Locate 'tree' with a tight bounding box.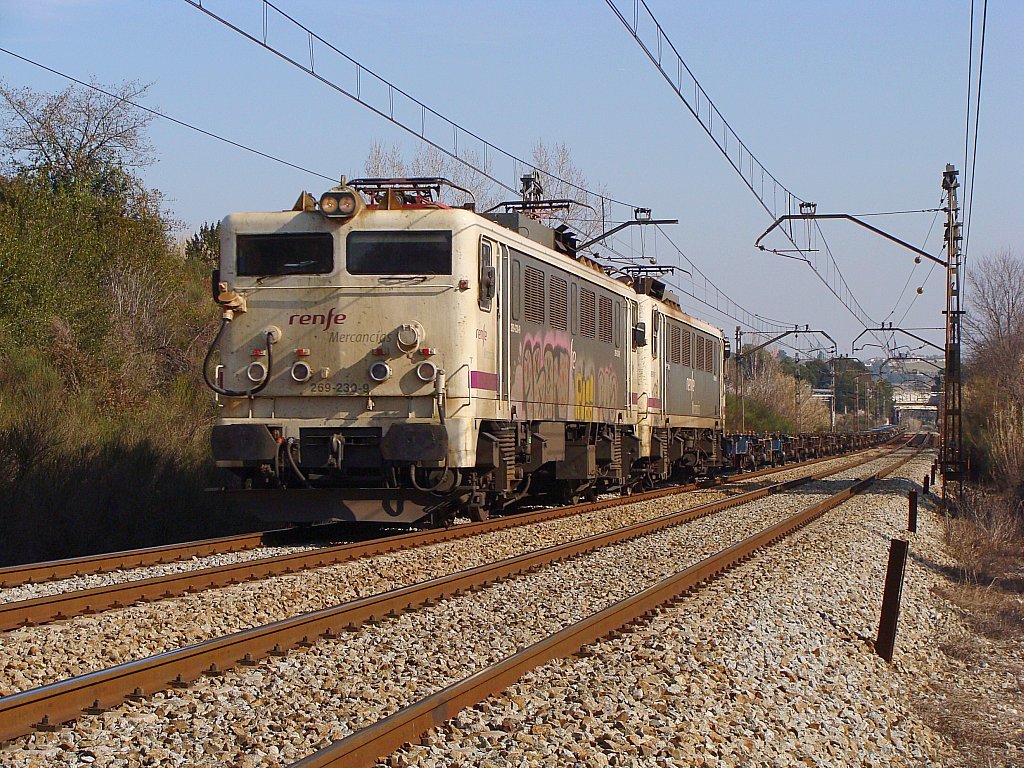
x1=821 y1=350 x2=905 y2=430.
